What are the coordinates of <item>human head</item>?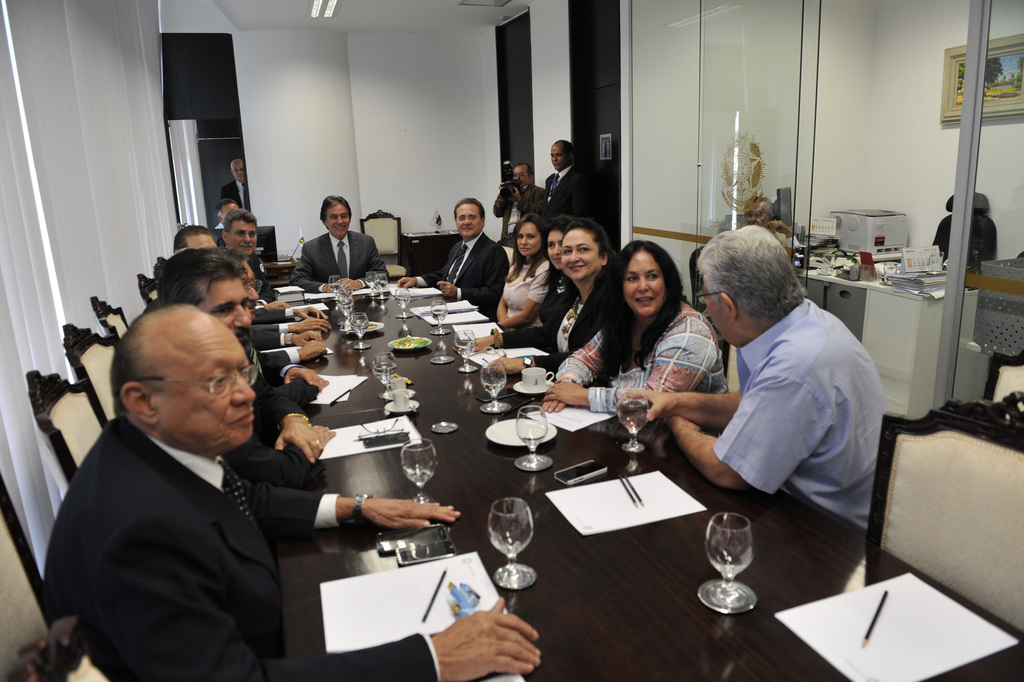
(x1=693, y1=223, x2=807, y2=349).
